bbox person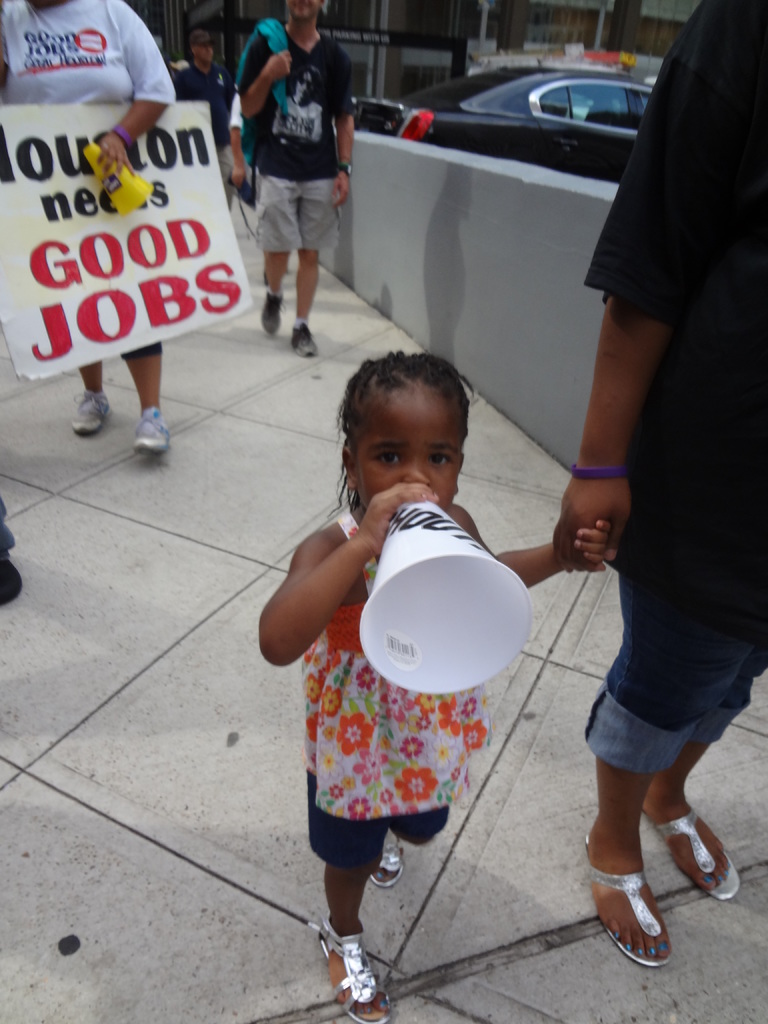
(166,28,233,188)
